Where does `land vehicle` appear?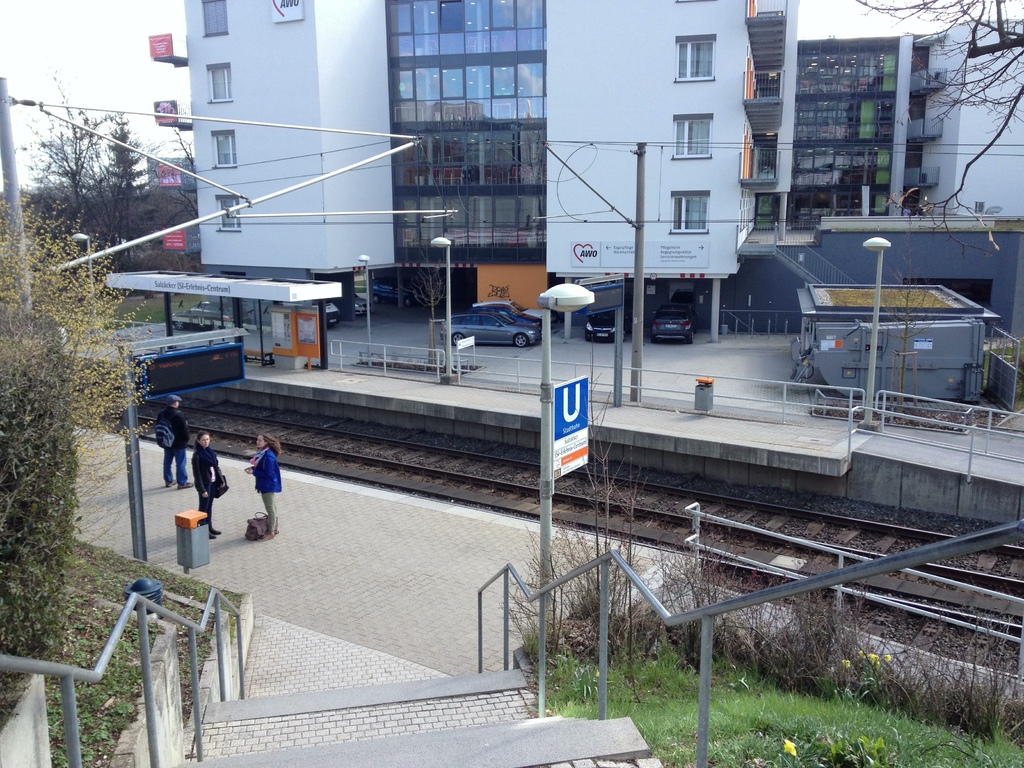
Appears at <box>650,304,697,346</box>.
